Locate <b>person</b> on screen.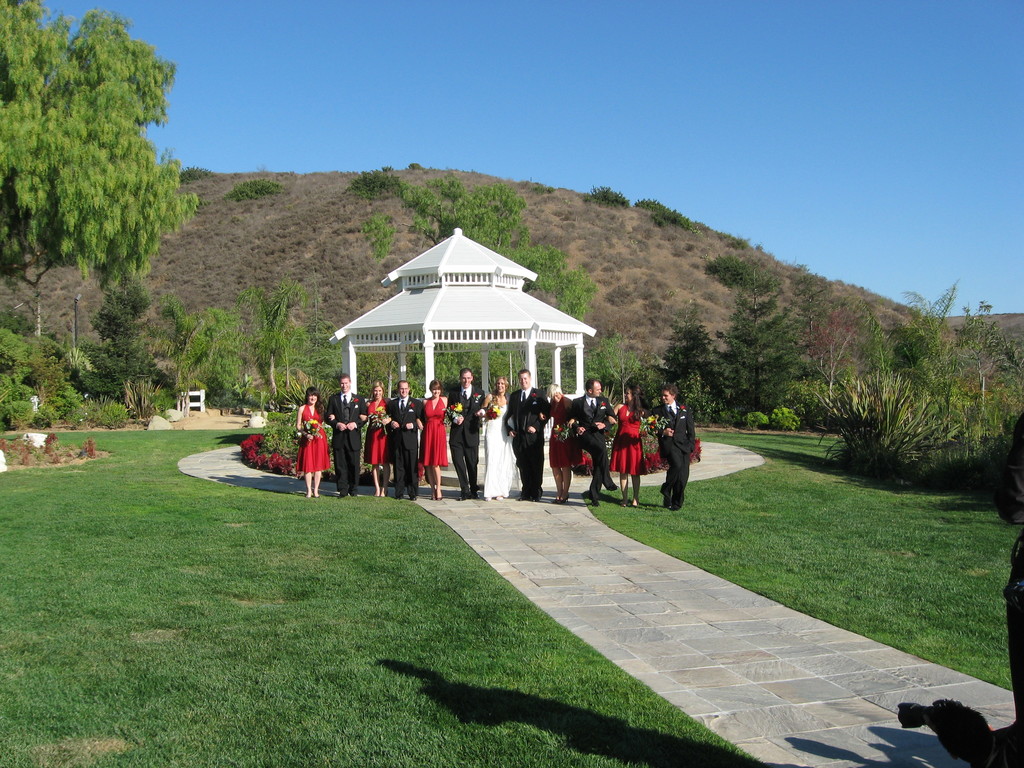
On screen at 328,374,370,496.
